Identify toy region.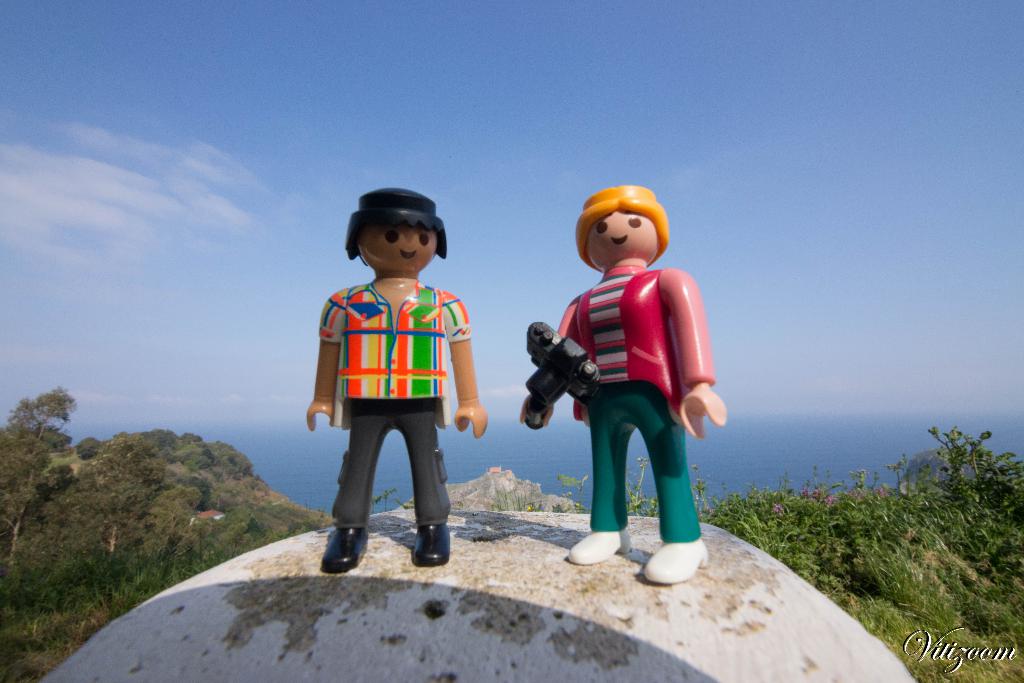
Region: Rect(305, 185, 487, 566).
